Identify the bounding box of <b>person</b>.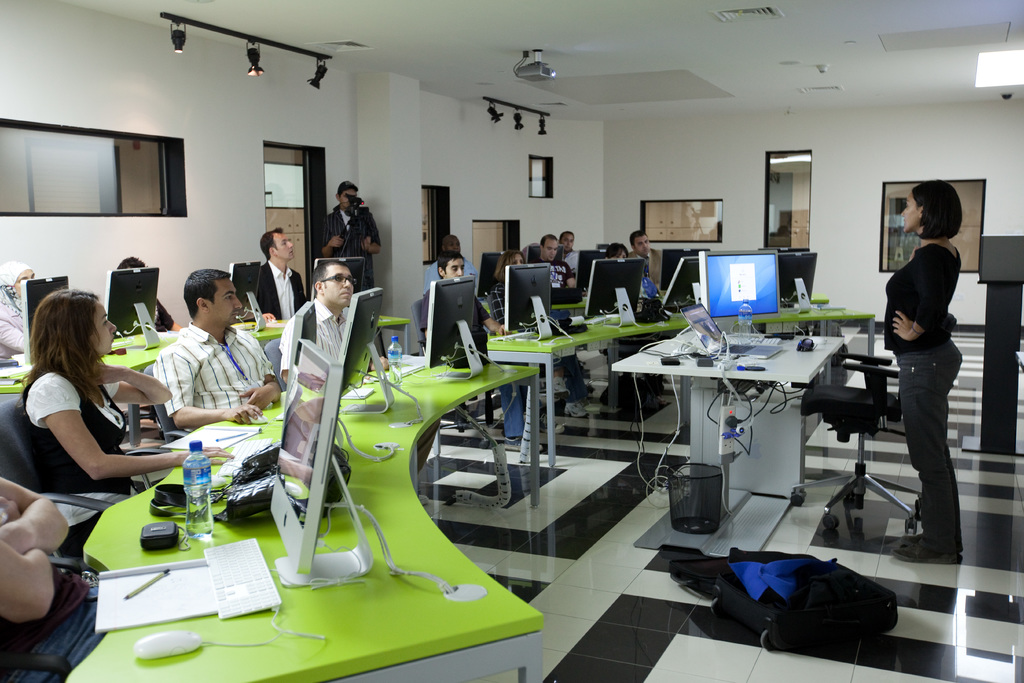
bbox=[534, 227, 580, 299].
